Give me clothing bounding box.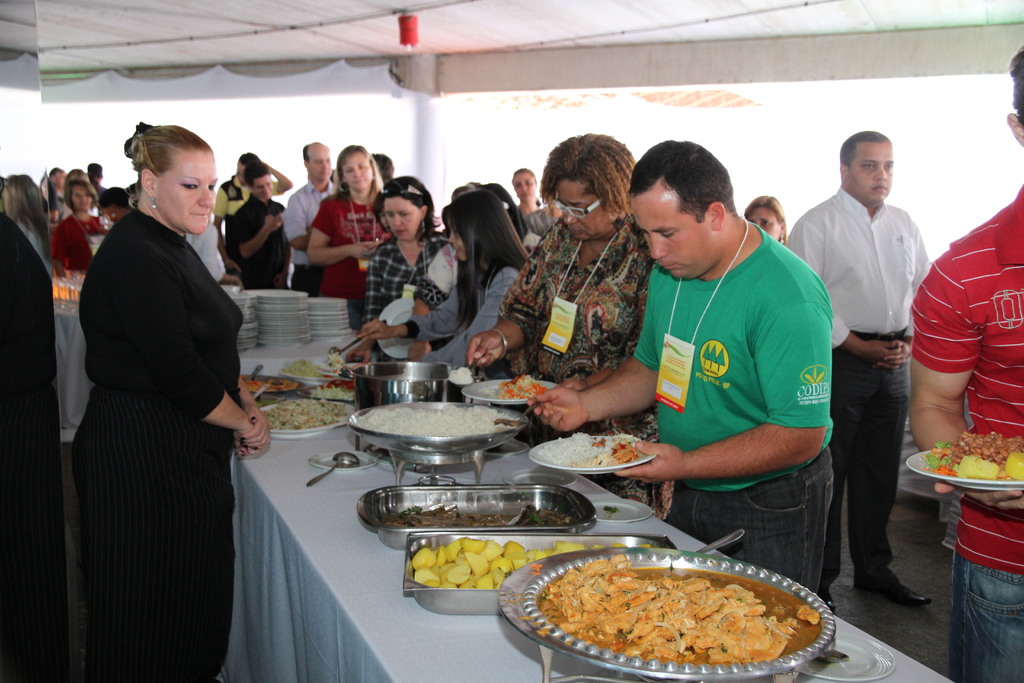
region(211, 173, 262, 219).
